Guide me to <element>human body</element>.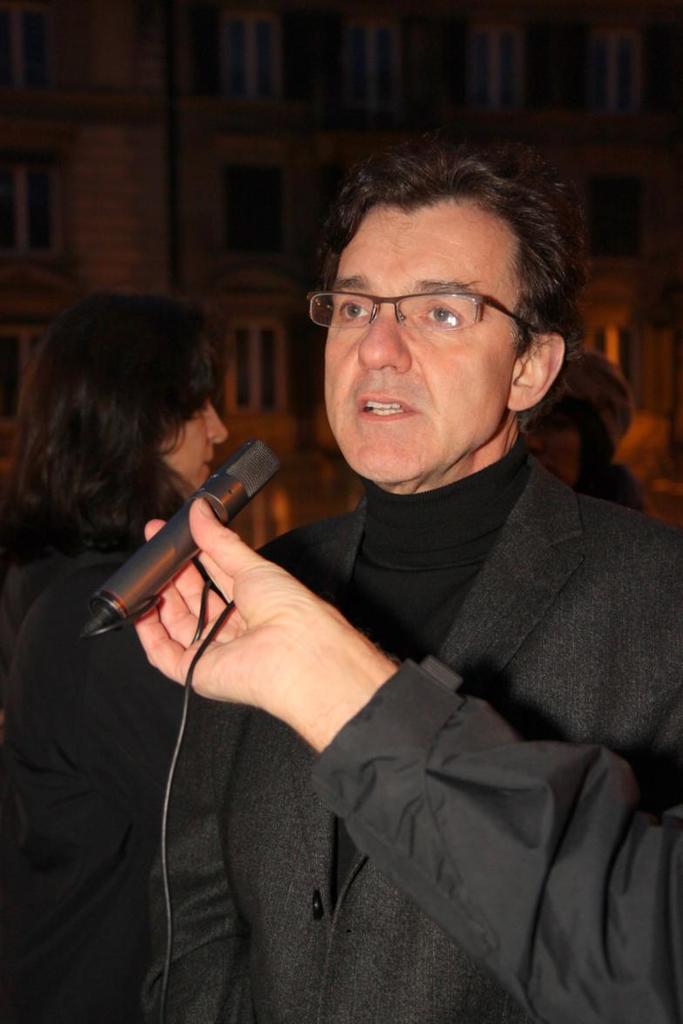
Guidance: 127/490/682/1023.
